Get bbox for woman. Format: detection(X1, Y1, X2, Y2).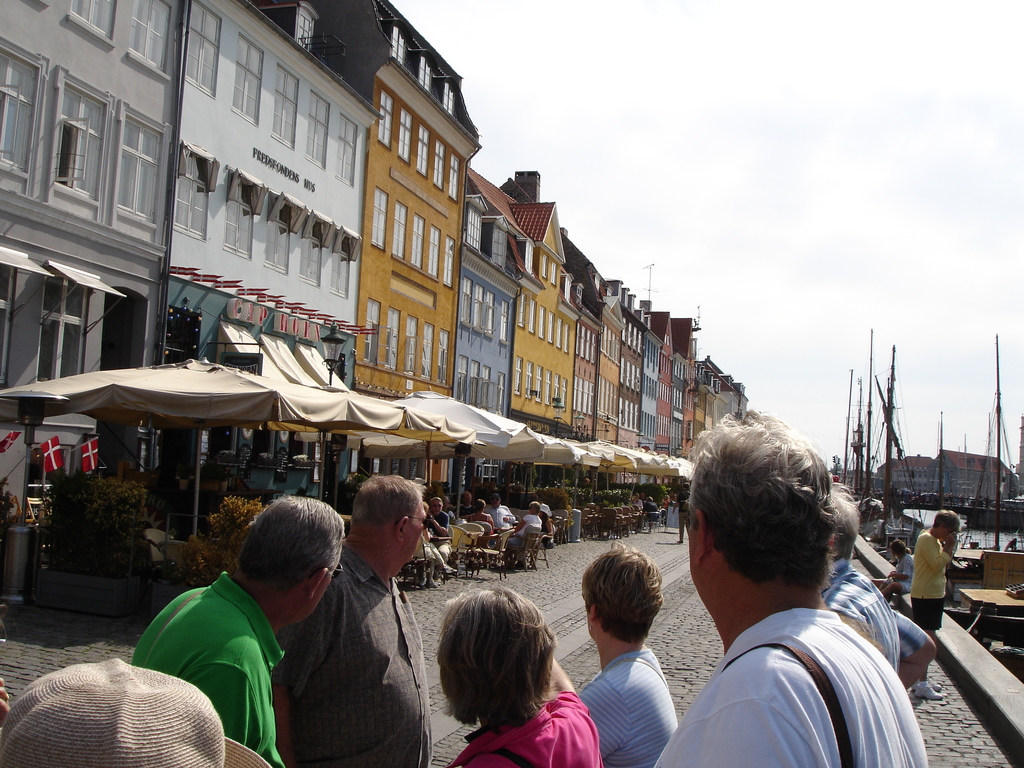
detection(874, 538, 915, 596).
